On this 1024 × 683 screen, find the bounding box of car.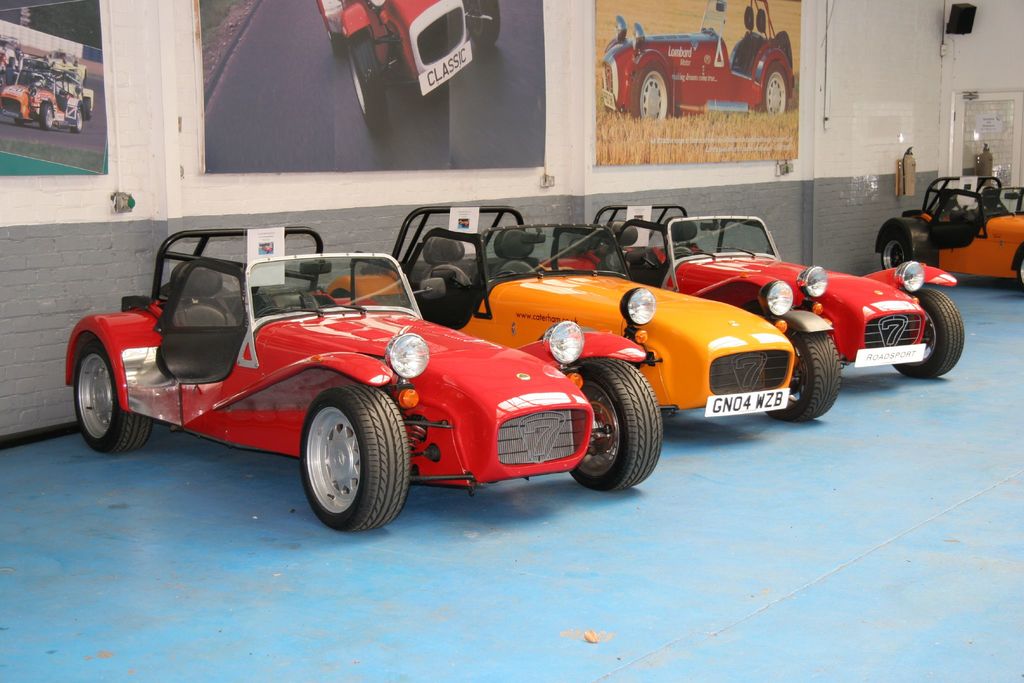
Bounding box: 314/4/498/142.
